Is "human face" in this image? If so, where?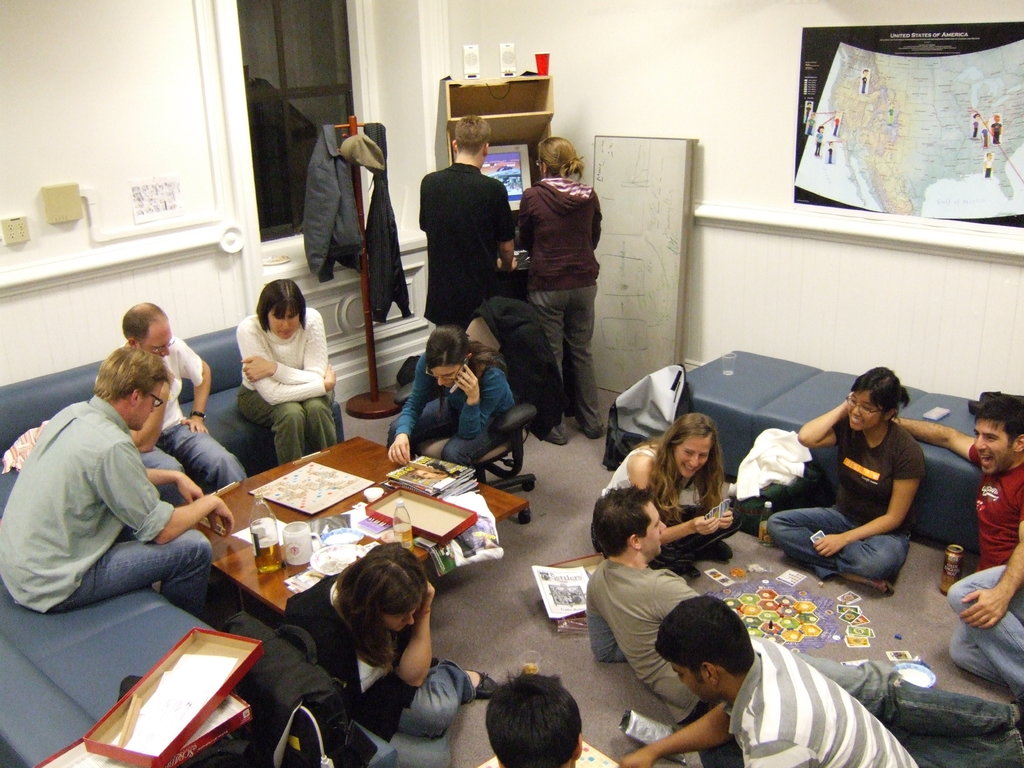
Yes, at 845 390 883 431.
